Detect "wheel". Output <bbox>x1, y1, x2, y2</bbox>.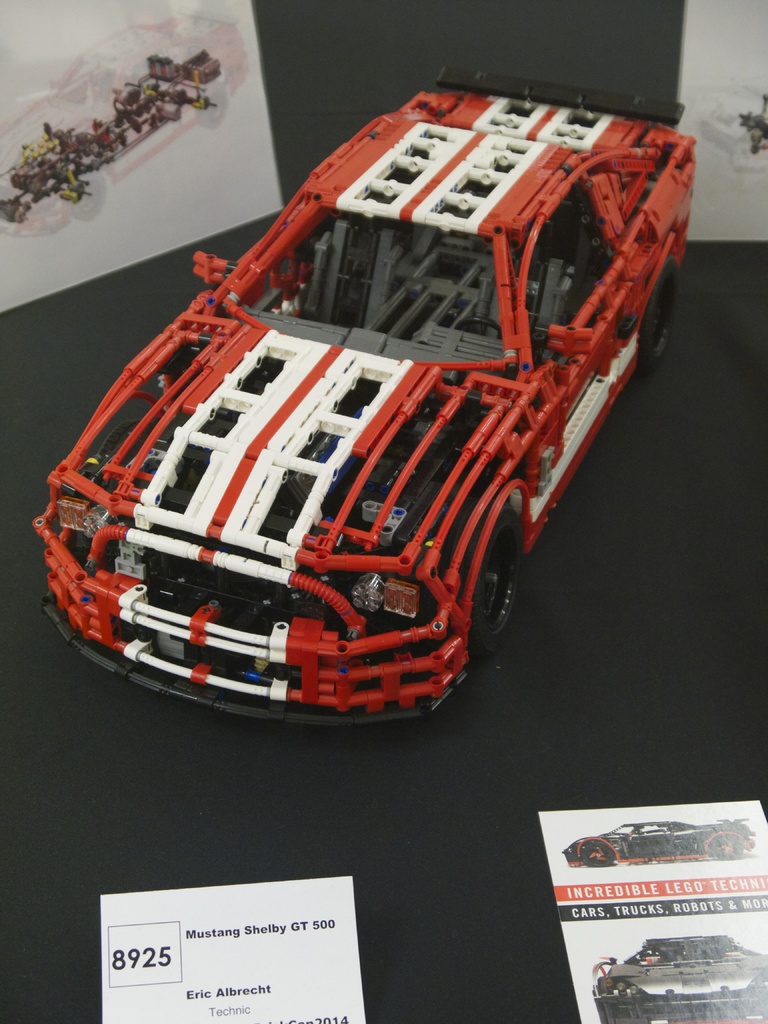
<bbox>709, 830, 744, 860</bbox>.
